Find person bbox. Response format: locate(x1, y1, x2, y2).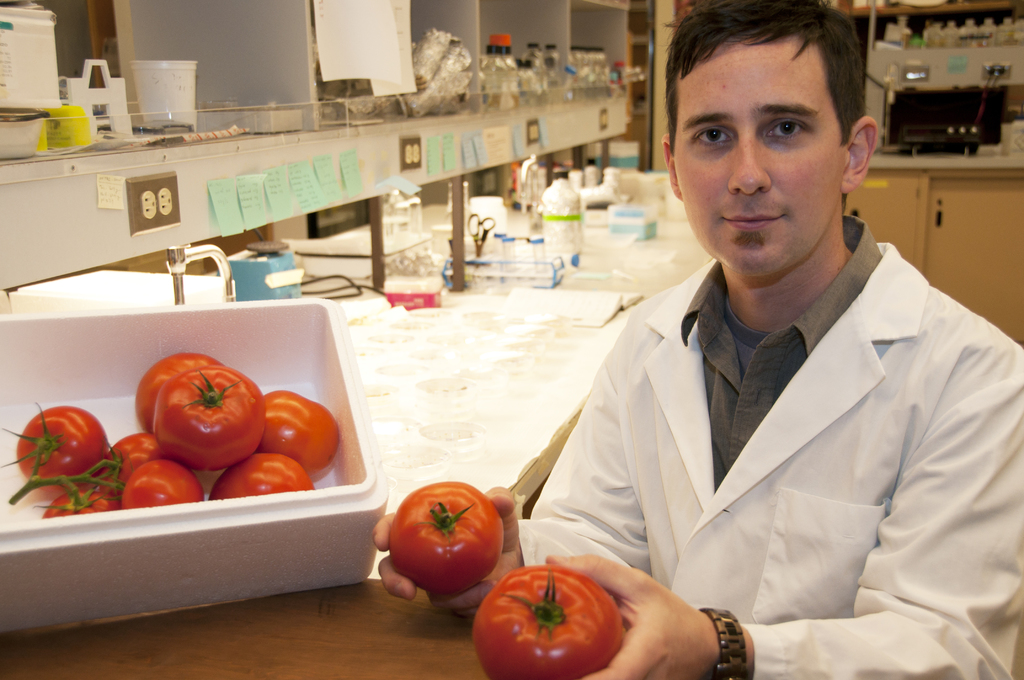
locate(371, 0, 1023, 679).
